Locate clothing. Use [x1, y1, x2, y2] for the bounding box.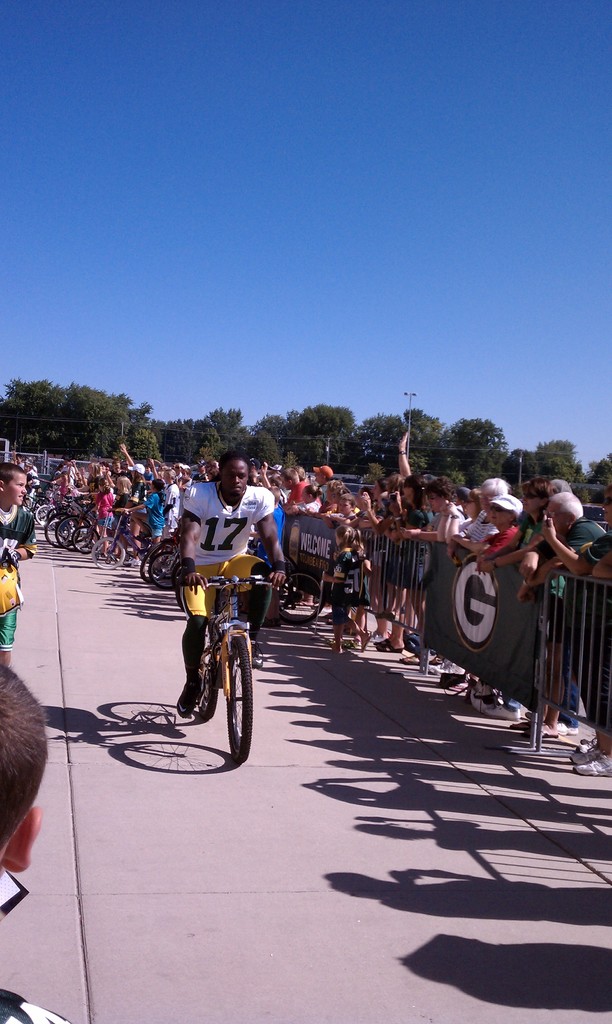
[96, 488, 115, 534].
